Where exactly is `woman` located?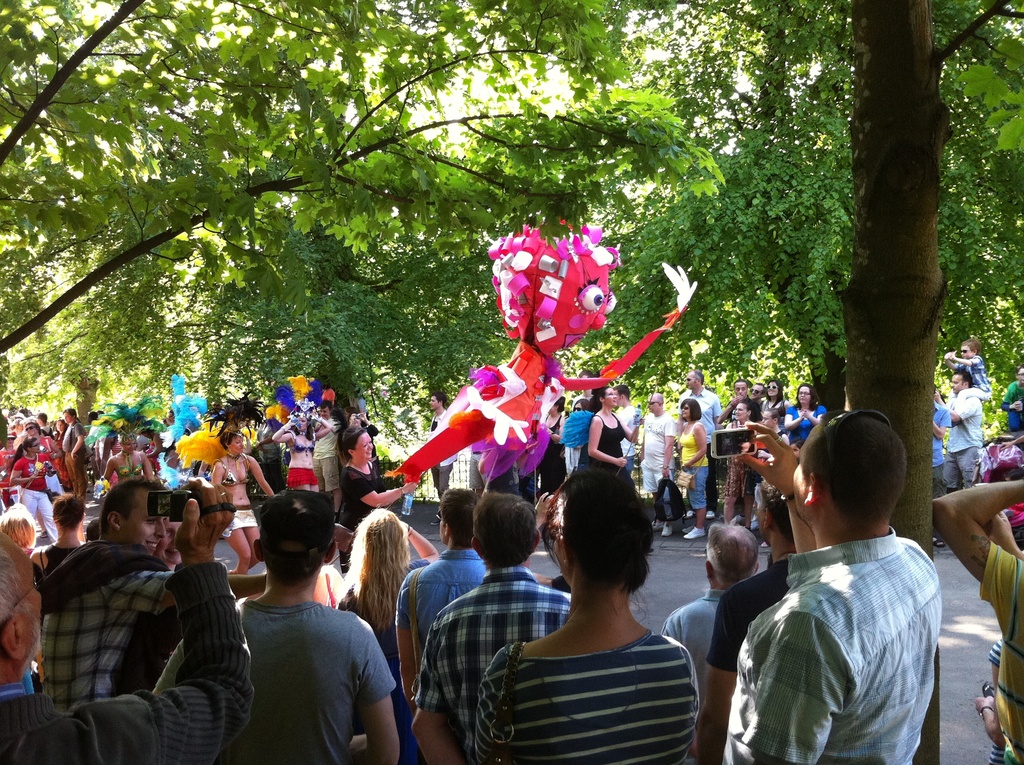
Its bounding box is (677,398,708,542).
